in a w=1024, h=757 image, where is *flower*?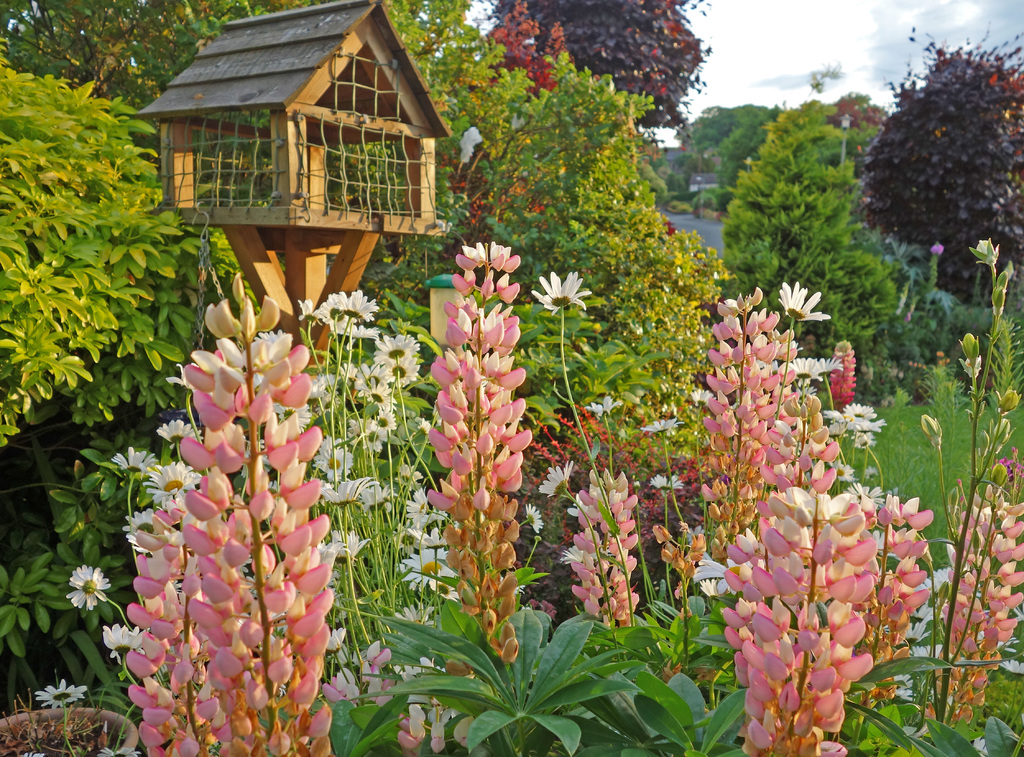
BBox(647, 475, 692, 494).
